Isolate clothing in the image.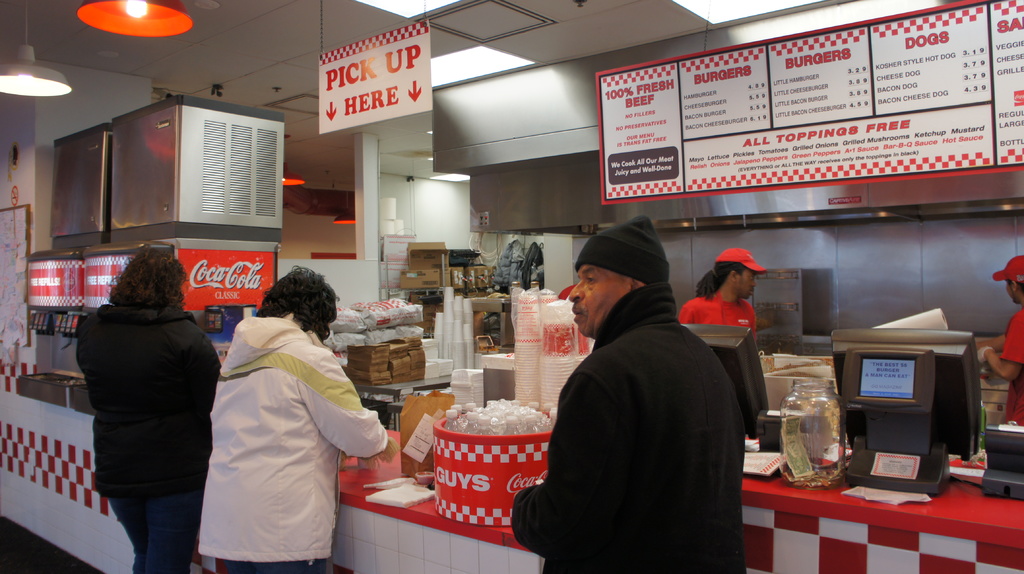
Isolated region: (678, 289, 751, 327).
